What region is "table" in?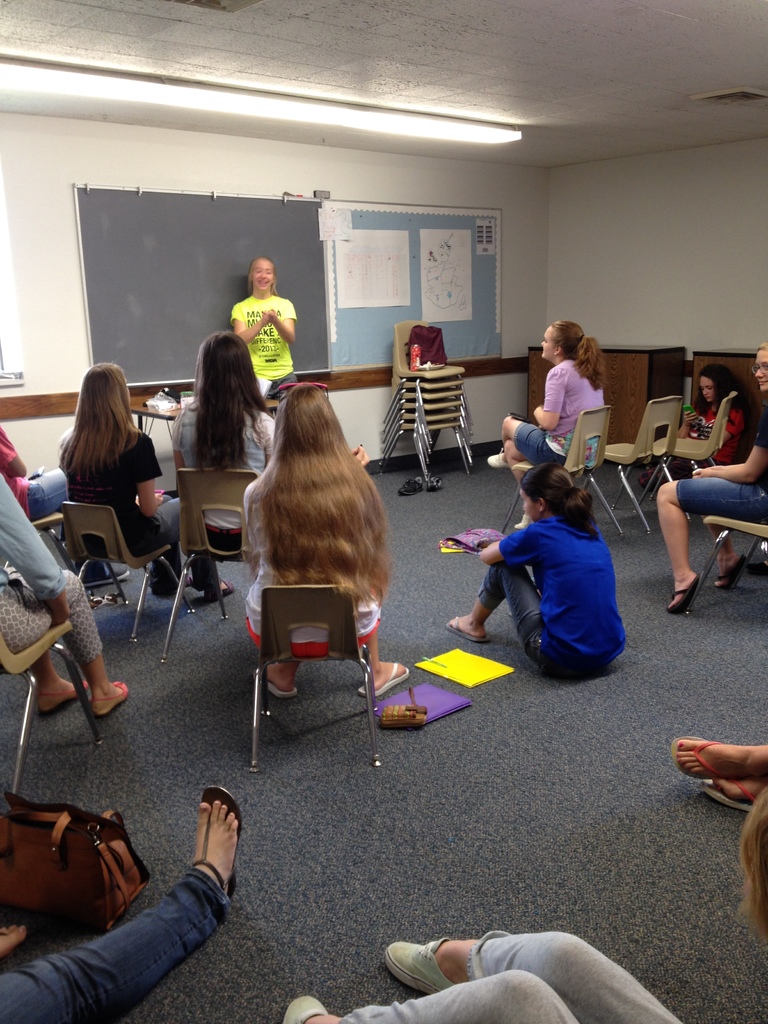
box(132, 400, 286, 430).
